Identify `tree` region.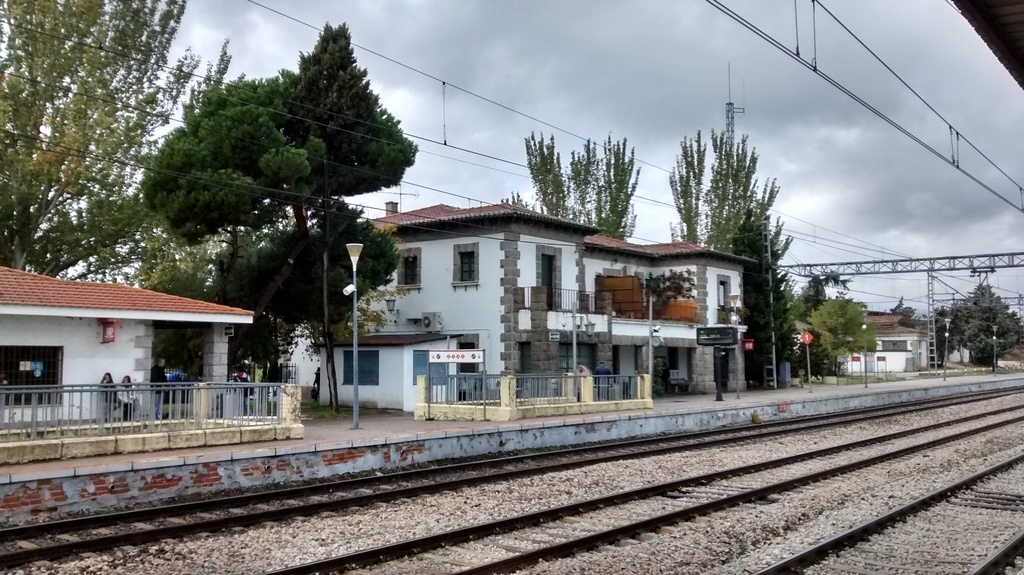
Region: 451,248,481,283.
